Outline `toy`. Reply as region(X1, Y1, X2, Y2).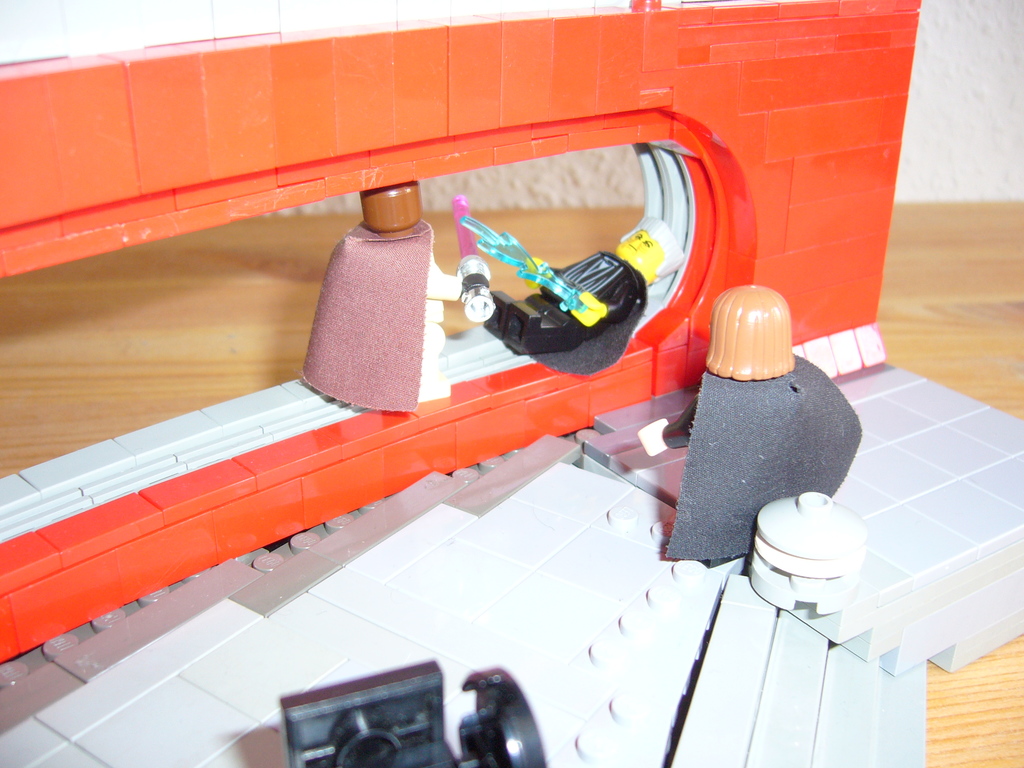
region(644, 284, 862, 557).
